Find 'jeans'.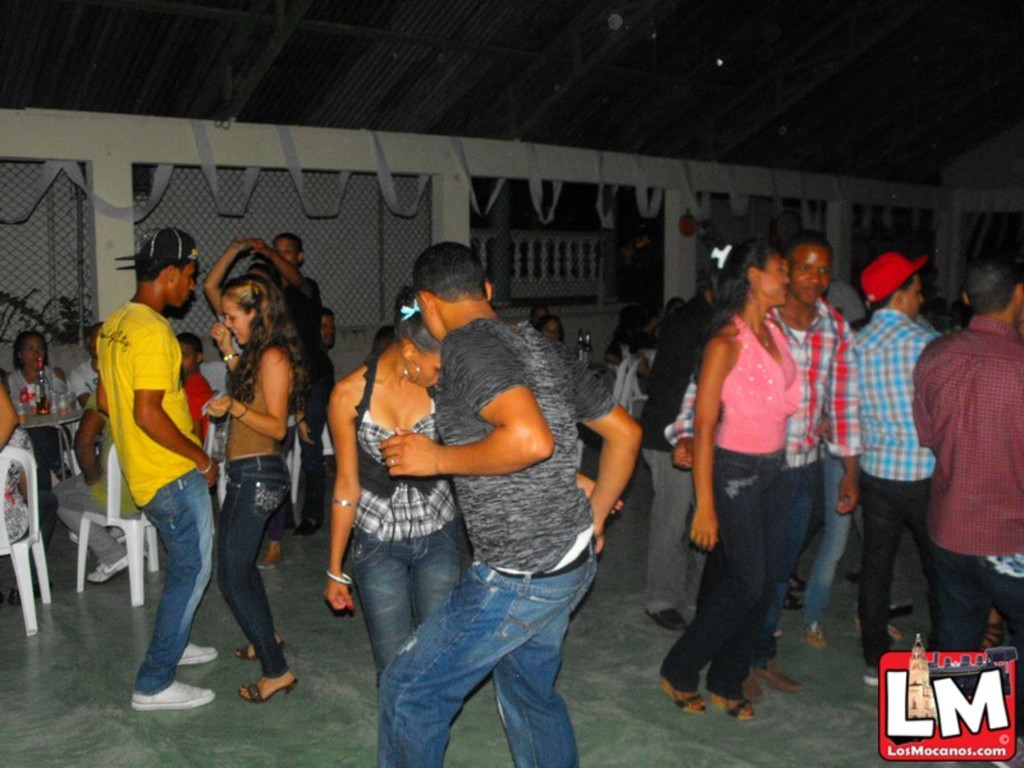
{"x1": 756, "y1": 461, "x2": 813, "y2": 669}.
